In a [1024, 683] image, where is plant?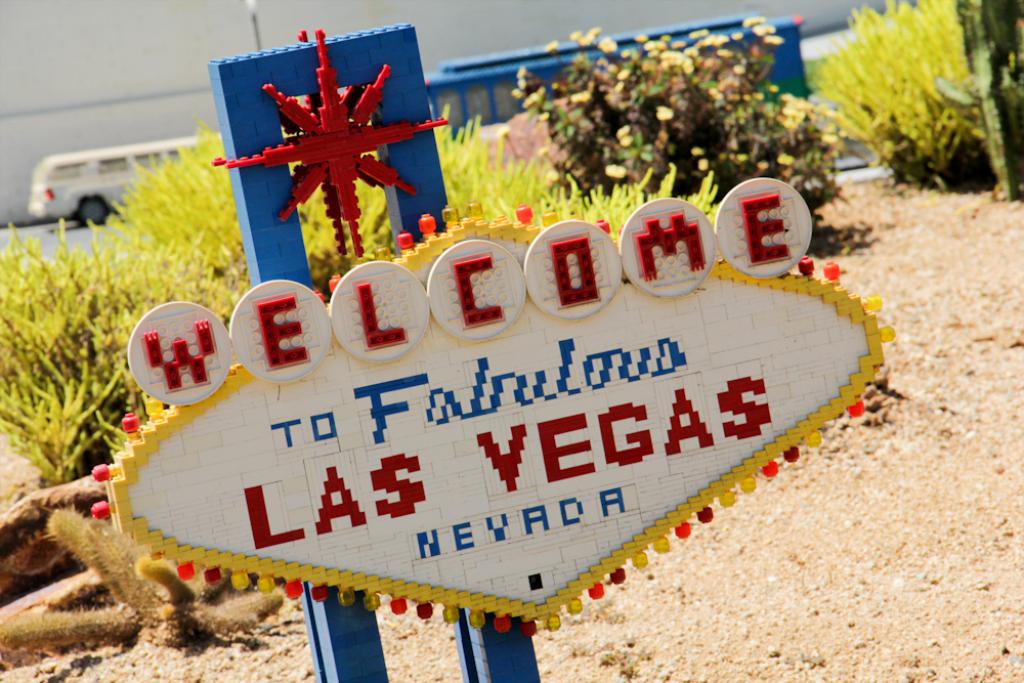
x1=0, y1=506, x2=285, y2=651.
